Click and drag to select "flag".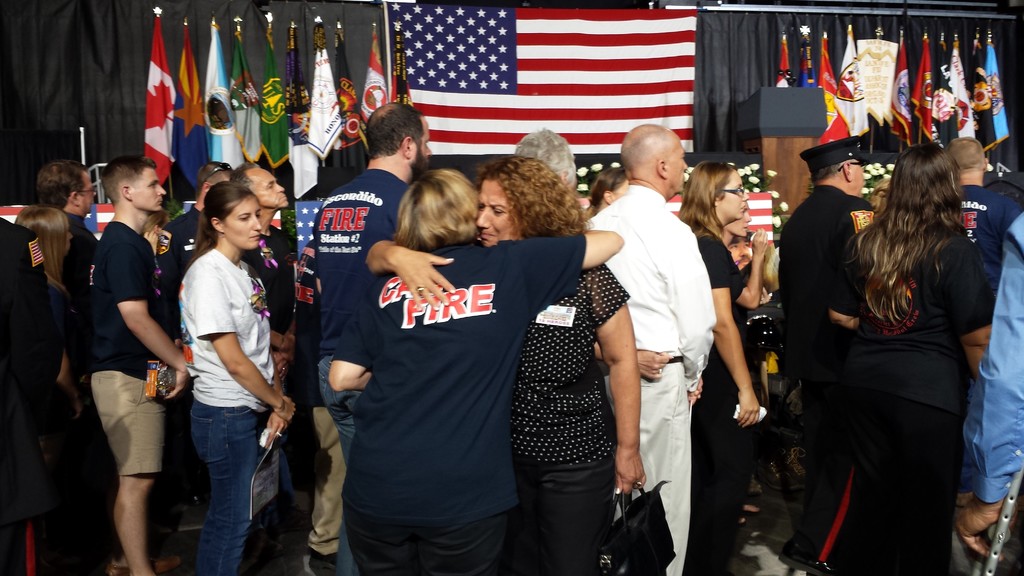
Selection: bbox=[900, 39, 934, 136].
